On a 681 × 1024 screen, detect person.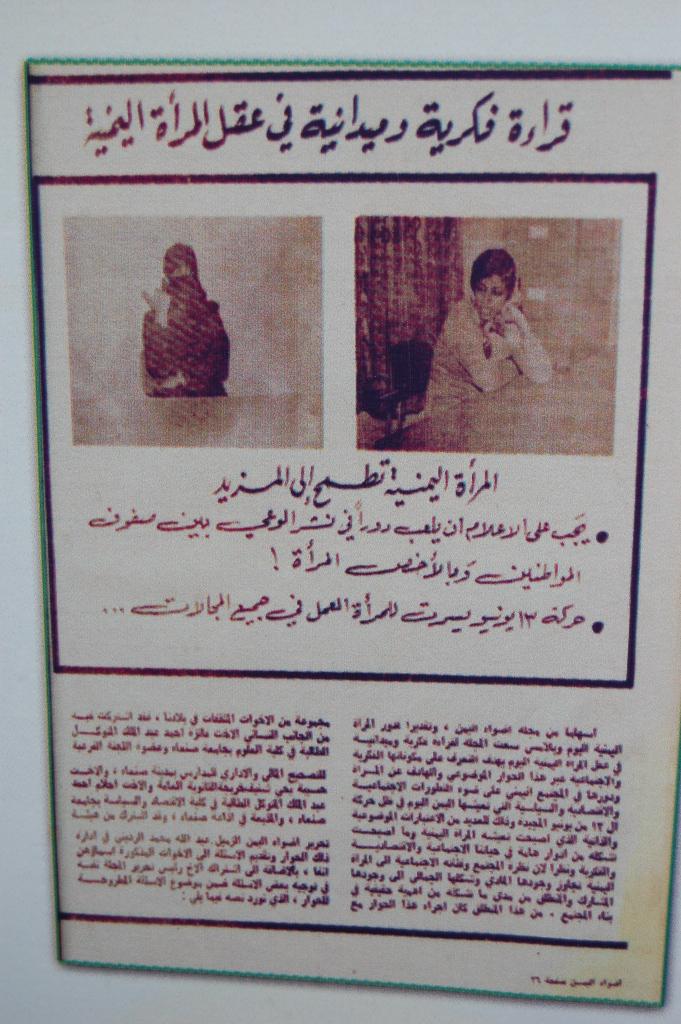
147, 238, 230, 398.
